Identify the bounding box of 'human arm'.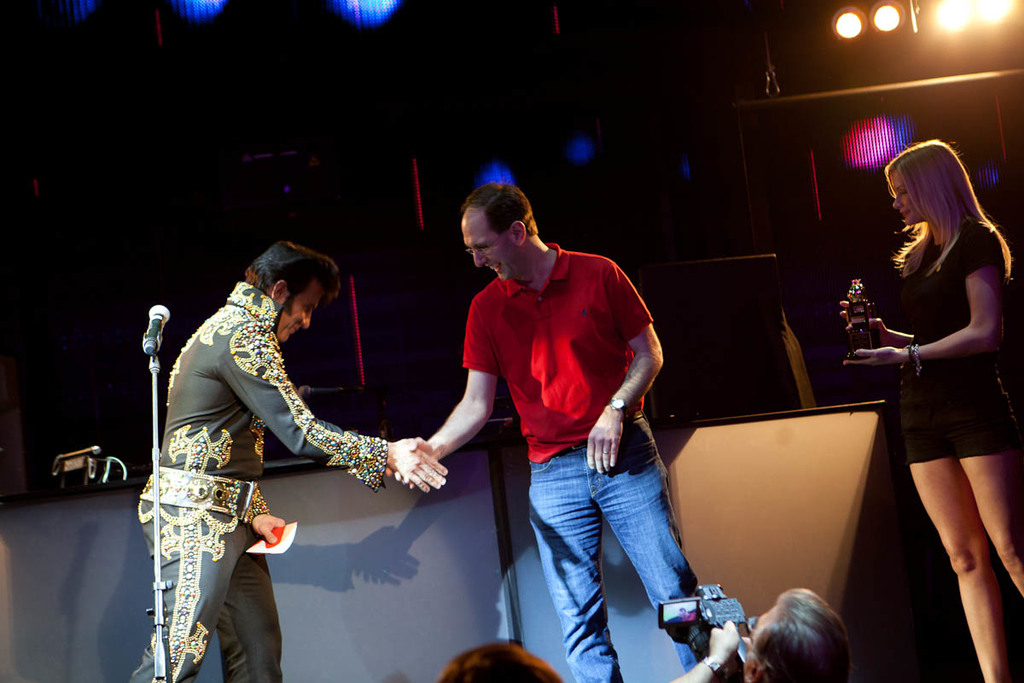
584, 263, 667, 484.
